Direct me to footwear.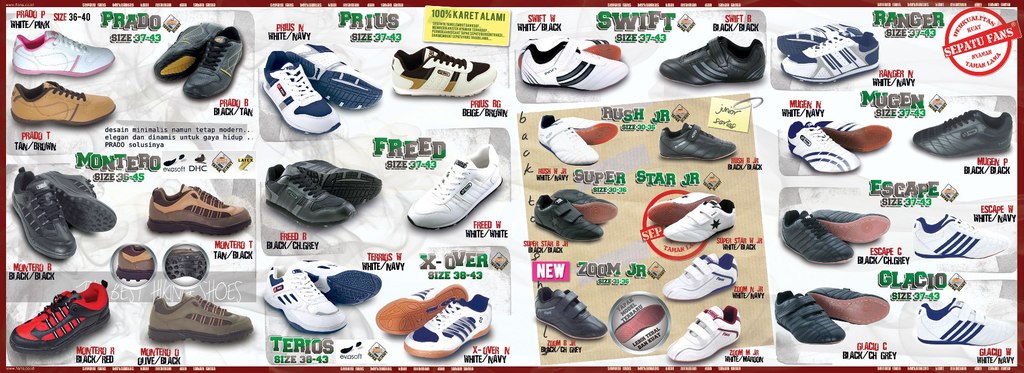
Direction: (left=291, top=156, right=383, bottom=205).
